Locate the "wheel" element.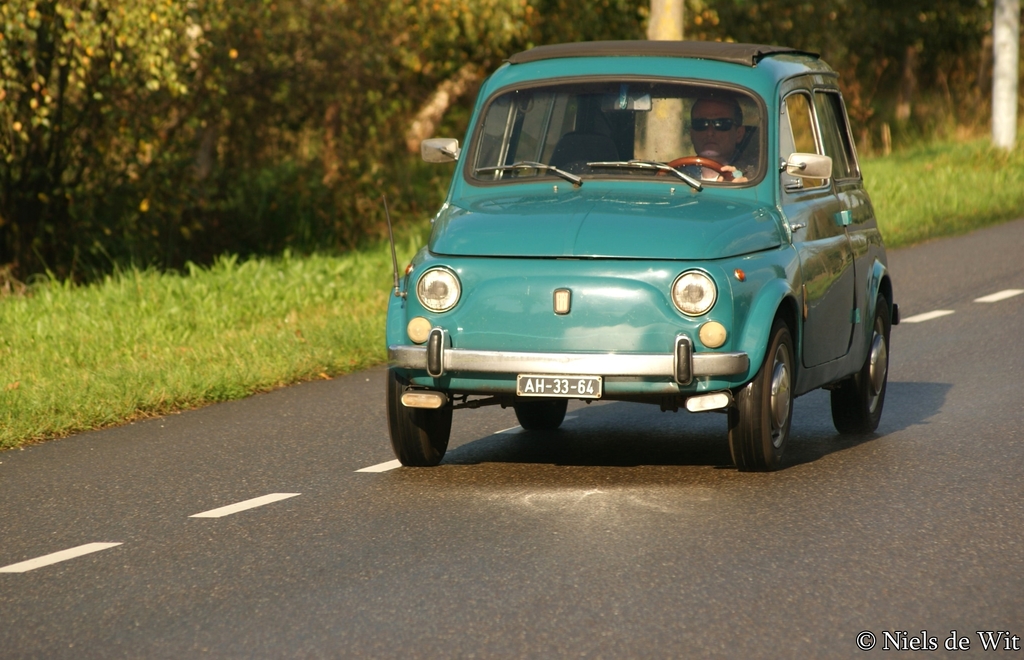
Element bbox: crop(388, 374, 454, 467).
